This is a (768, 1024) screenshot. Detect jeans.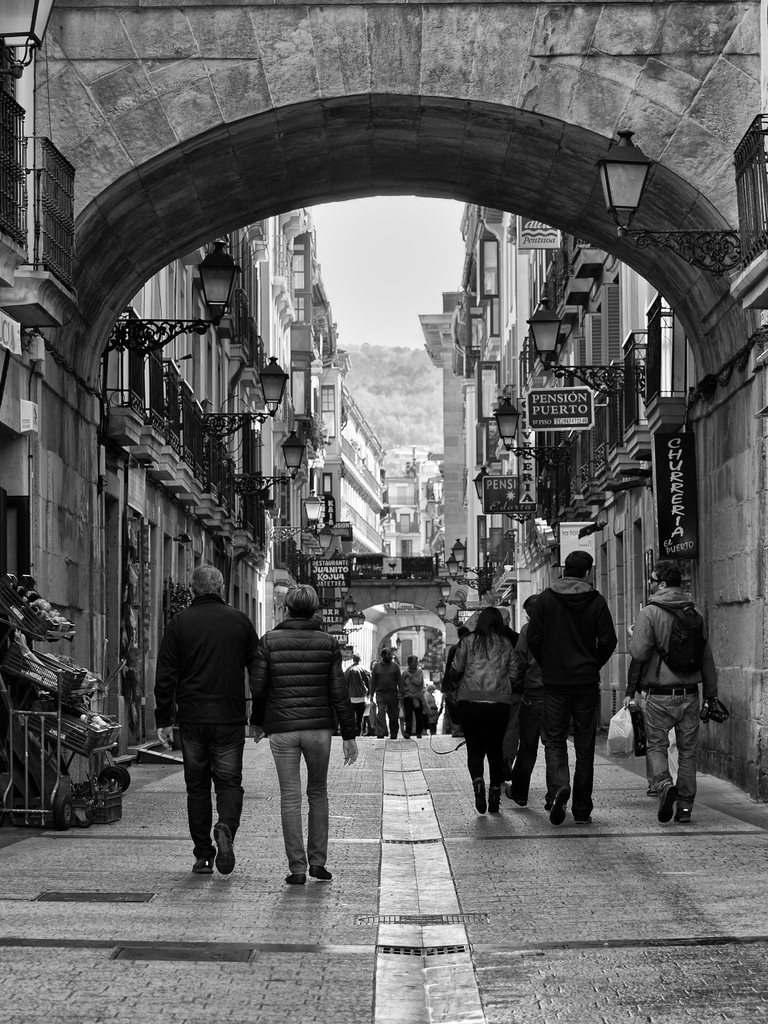
[left=470, top=705, right=518, bottom=776].
